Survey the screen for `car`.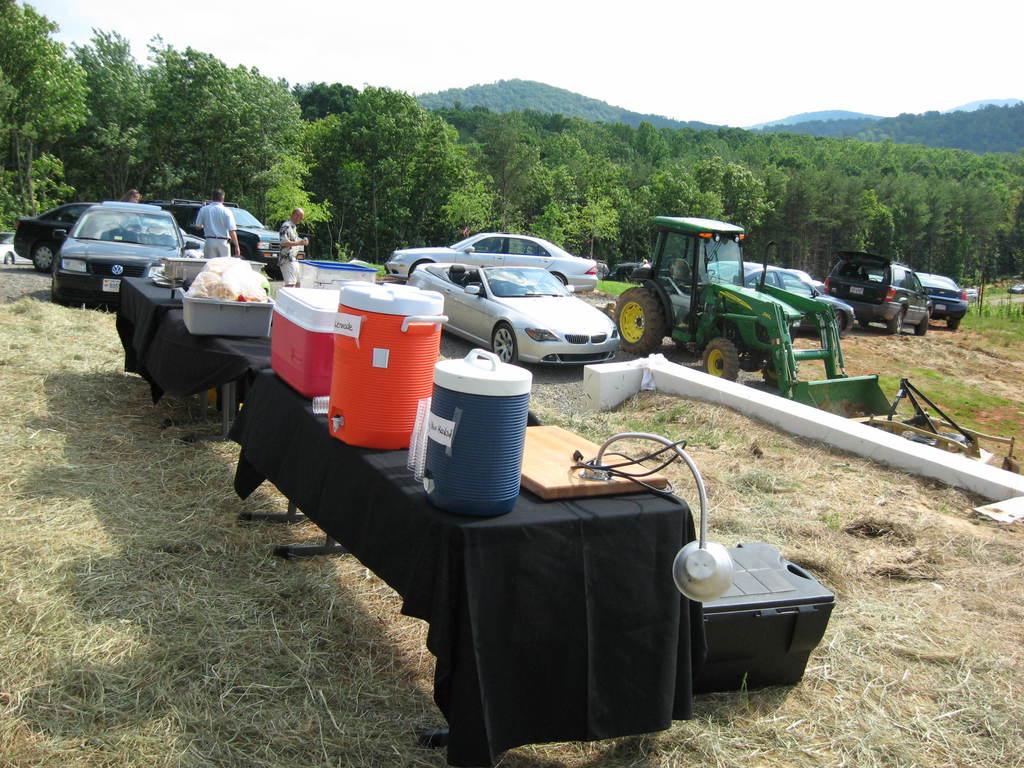
Survey found: 918:269:967:327.
